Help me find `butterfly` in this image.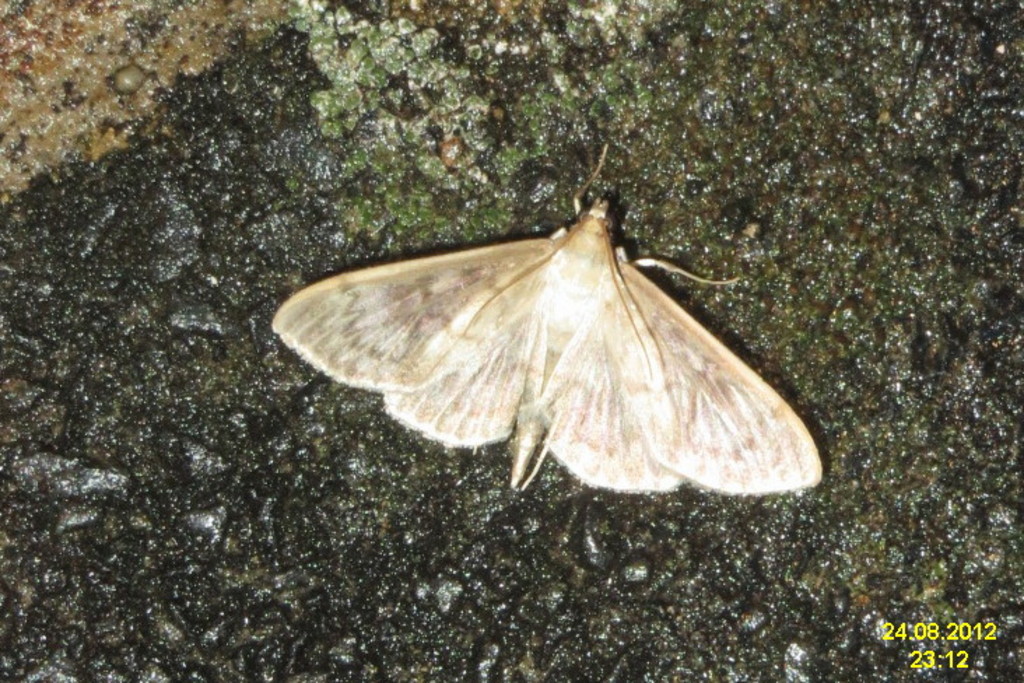
Found it: bbox=(273, 167, 818, 509).
